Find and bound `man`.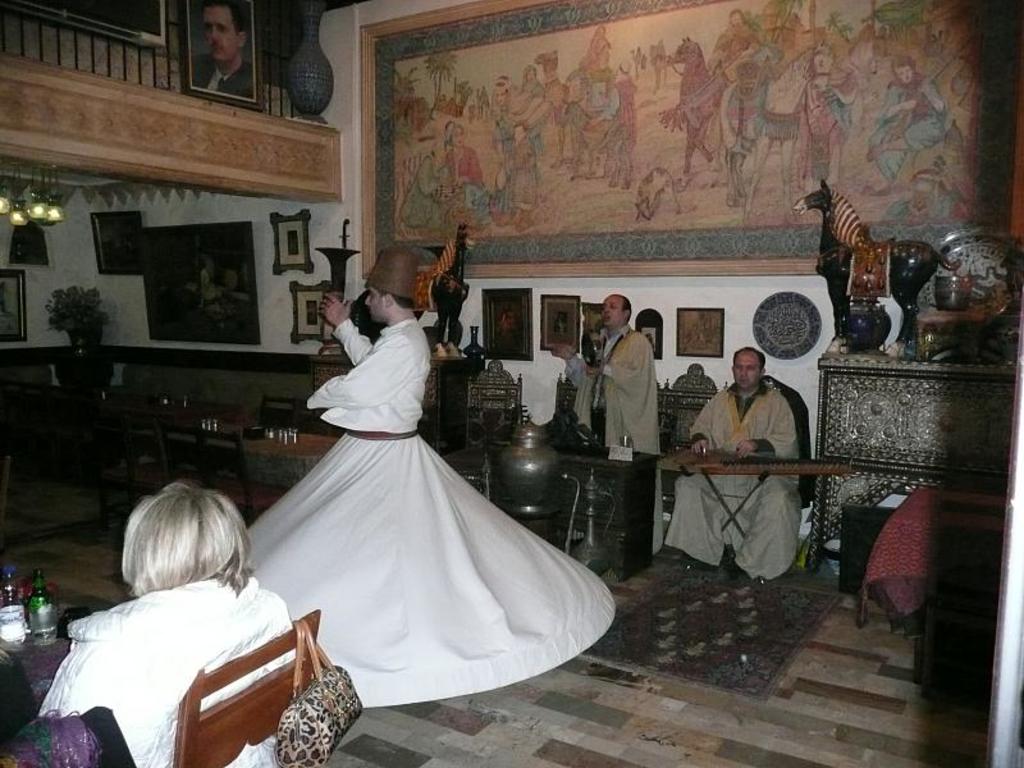
Bound: [left=192, top=0, right=252, bottom=99].
